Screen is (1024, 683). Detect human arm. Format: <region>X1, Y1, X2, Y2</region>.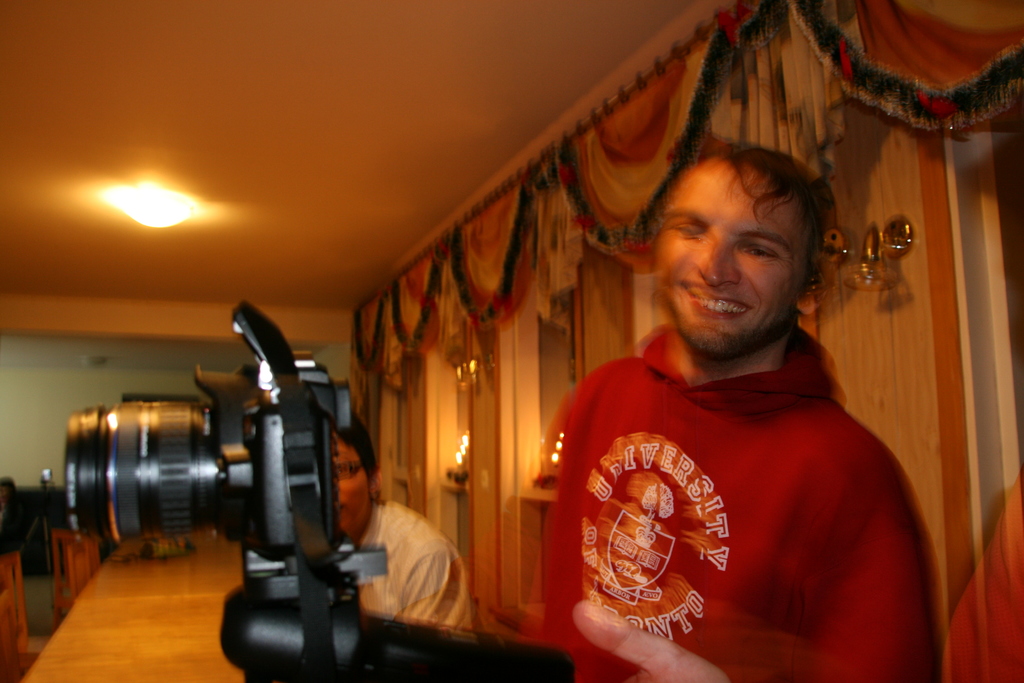
<region>942, 471, 1023, 682</region>.
